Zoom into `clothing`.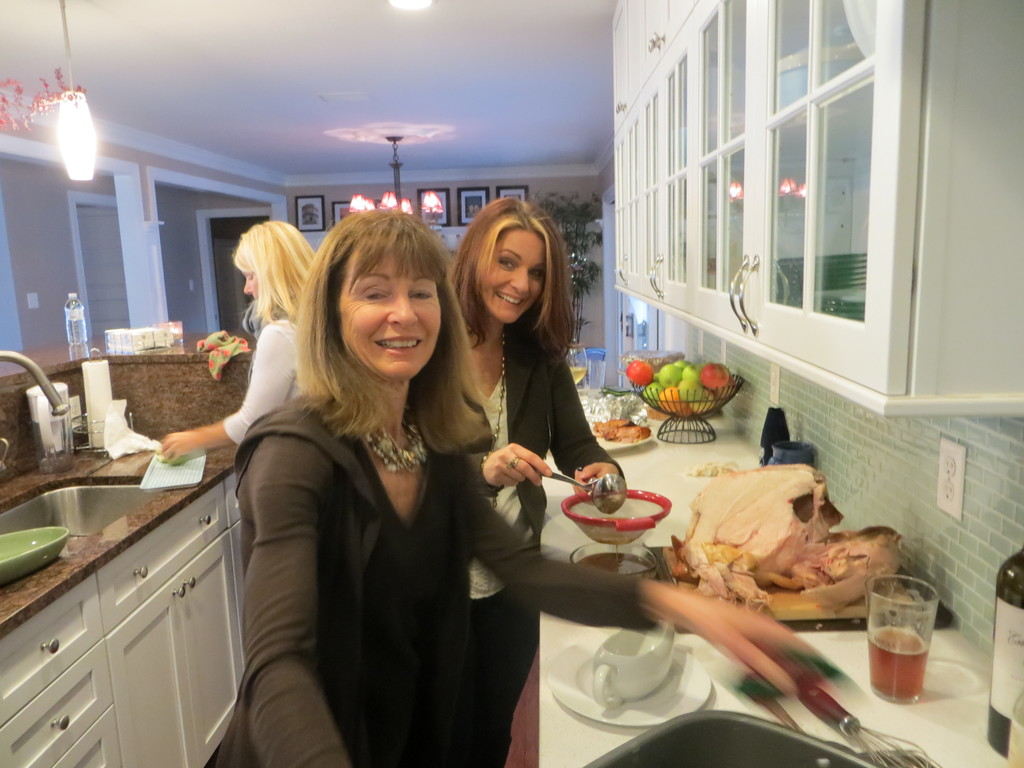
Zoom target: select_region(216, 395, 641, 767).
